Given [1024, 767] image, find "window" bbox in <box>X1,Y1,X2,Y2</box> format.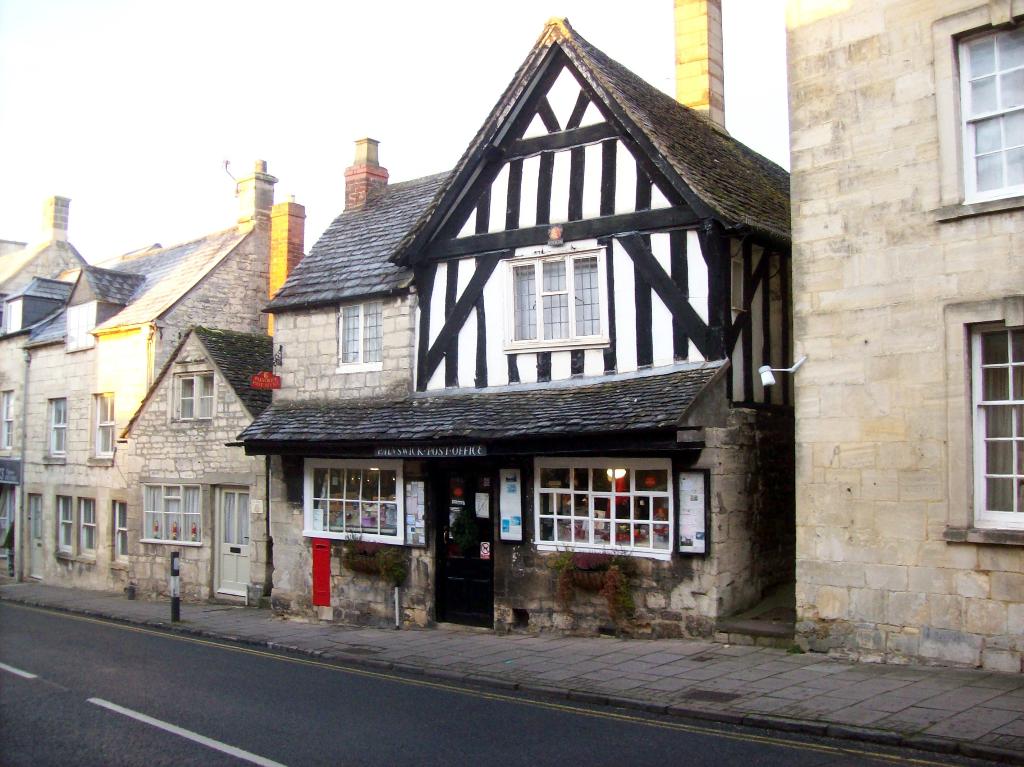
<box>963,325,1023,531</box>.
